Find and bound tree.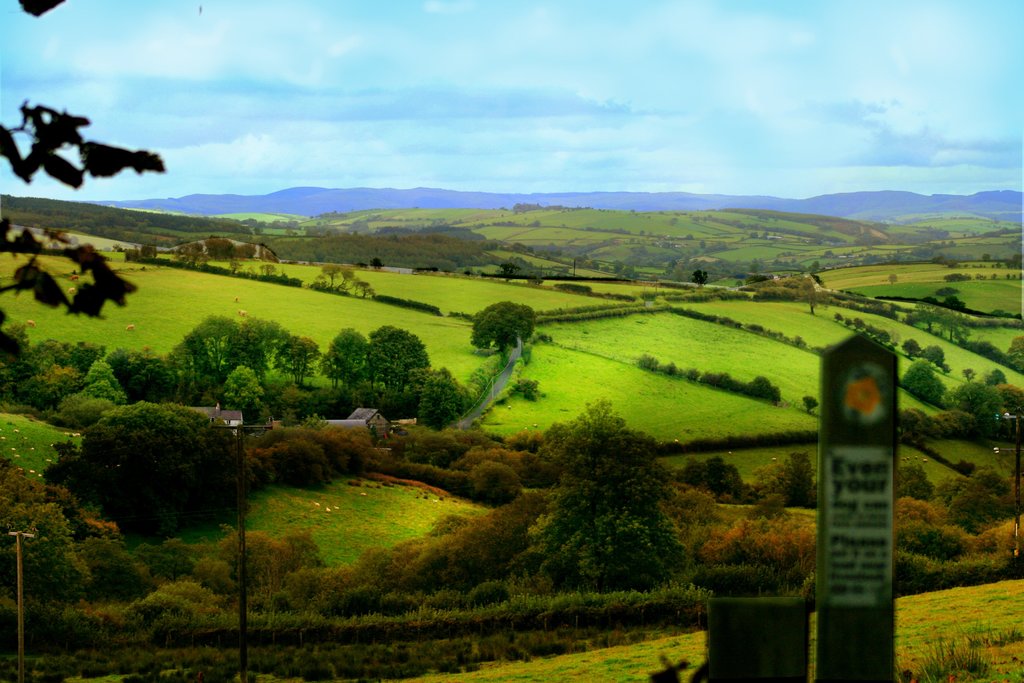
Bound: crop(209, 240, 244, 261).
